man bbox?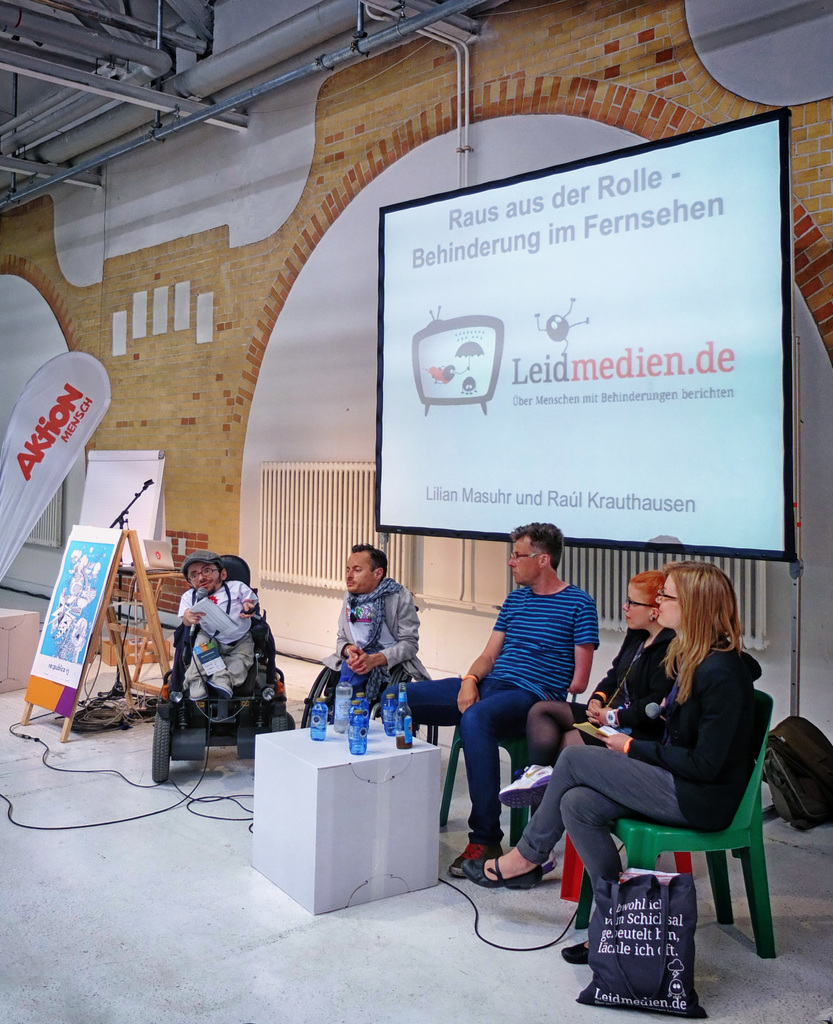
box(328, 547, 421, 714)
